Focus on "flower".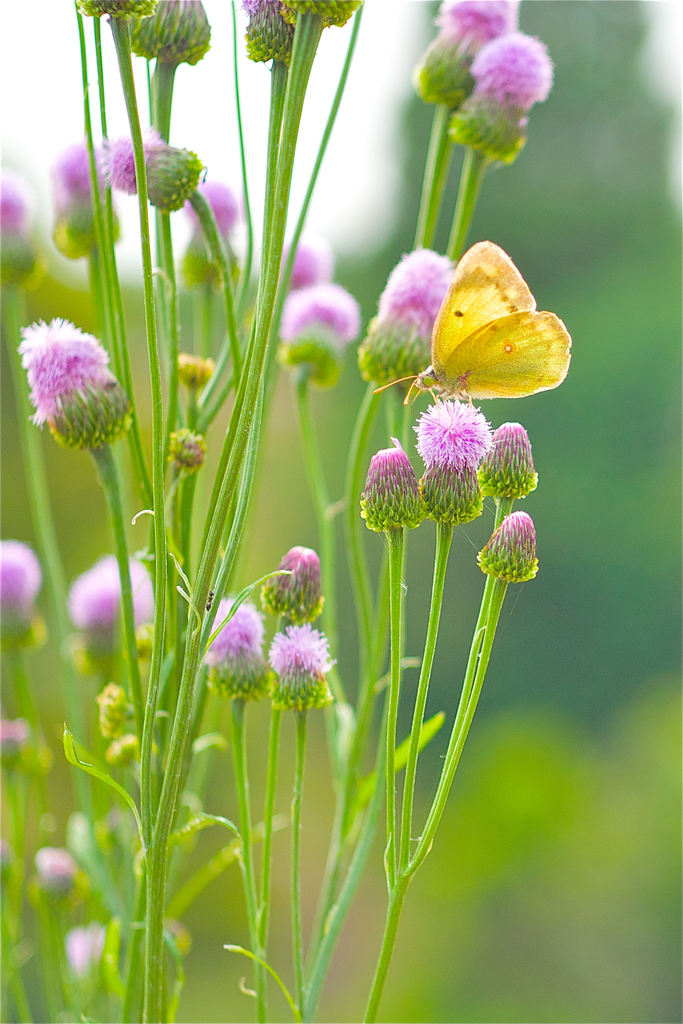
Focused at bbox(0, 170, 23, 230).
